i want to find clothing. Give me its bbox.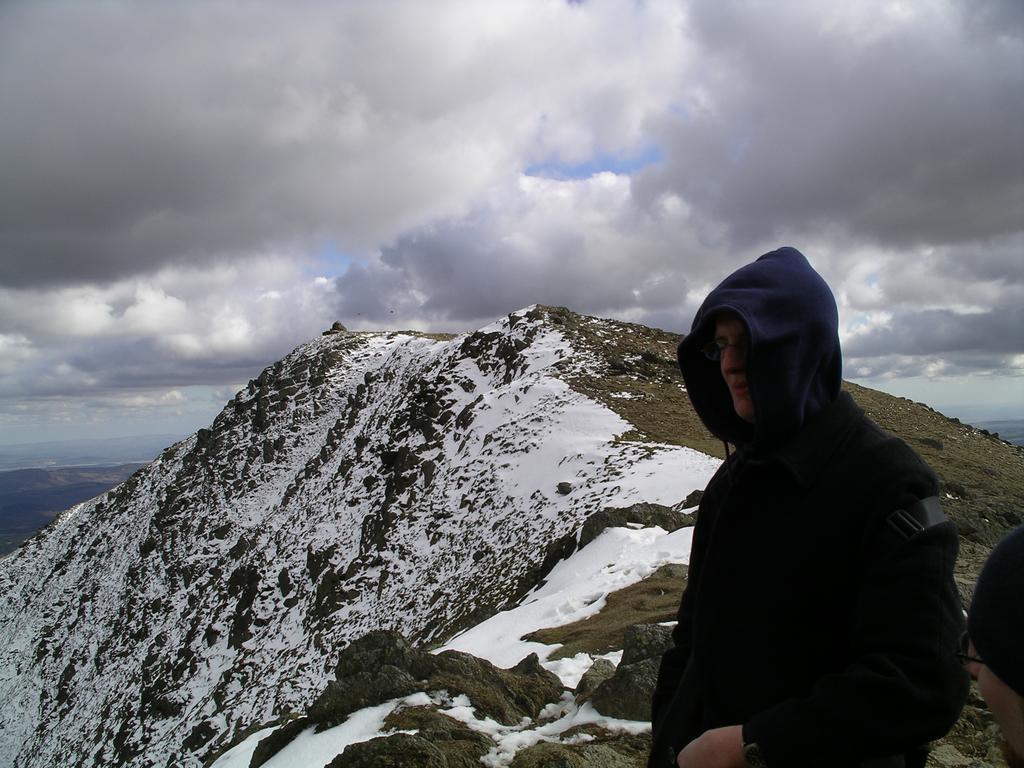
bbox=[642, 317, 970, 759].
